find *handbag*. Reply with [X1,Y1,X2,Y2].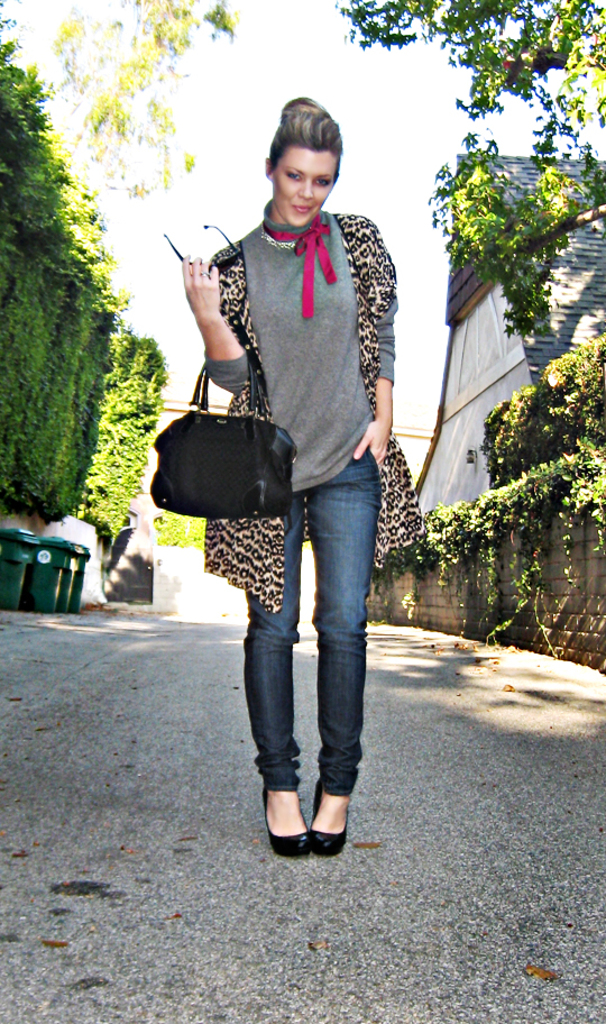
[147,339,304,521].
